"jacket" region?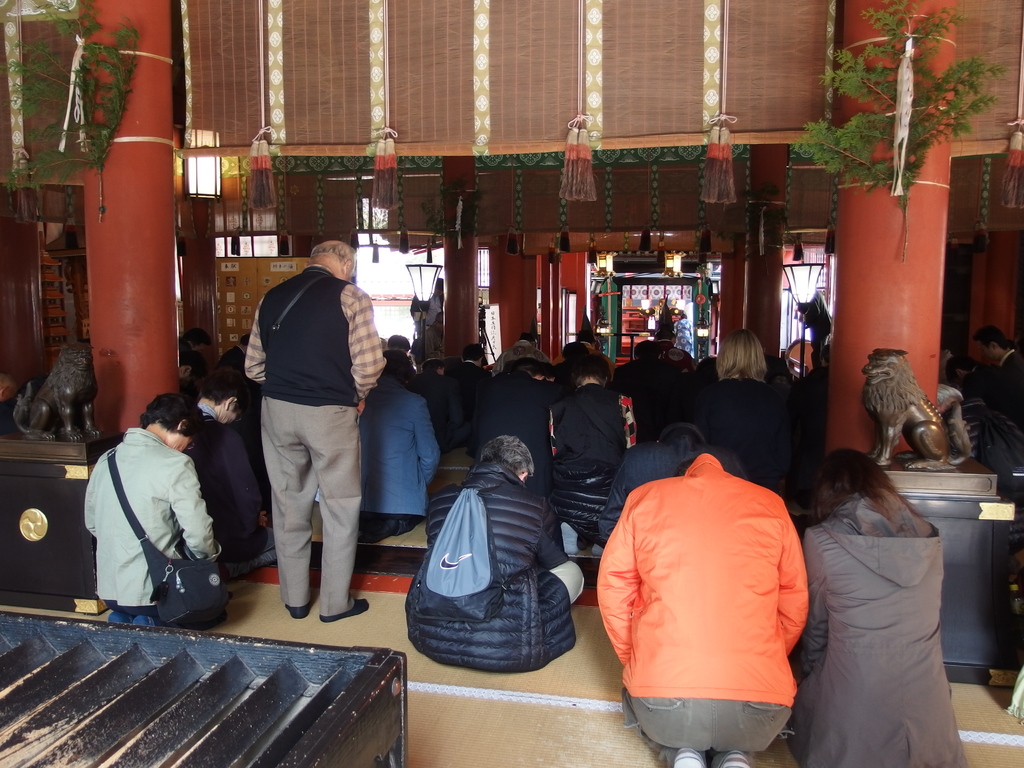
region(392, 459, 583, 668)
